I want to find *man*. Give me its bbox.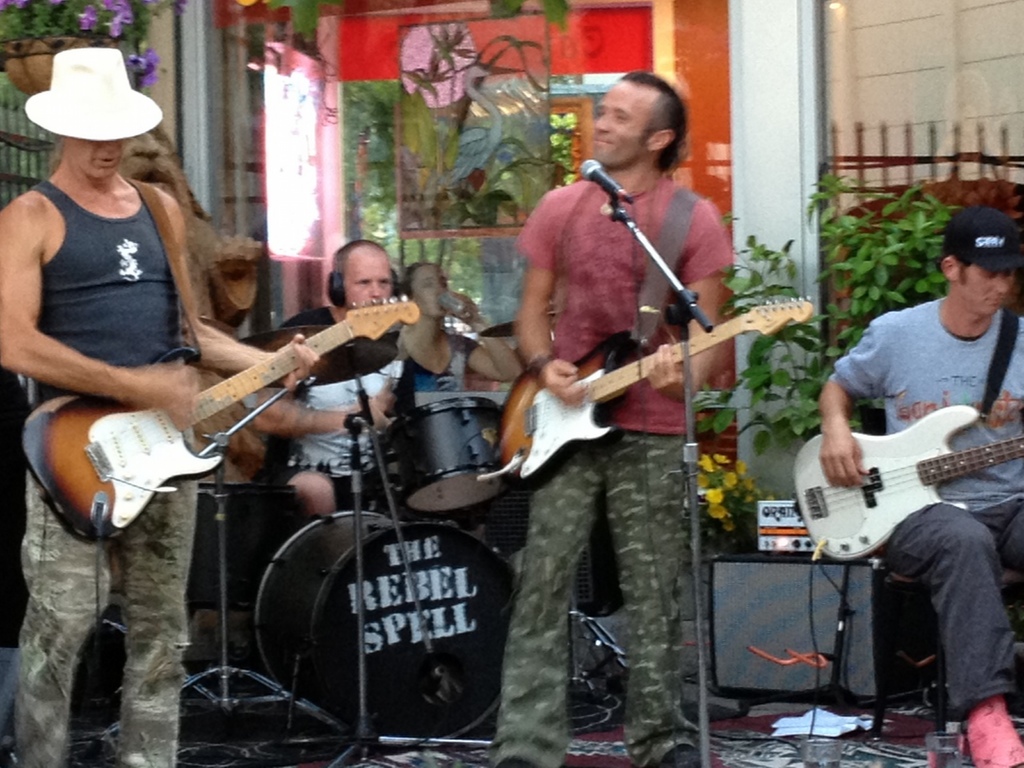
pyautogui.locateOnScreen(0, 44, 317, 767).
